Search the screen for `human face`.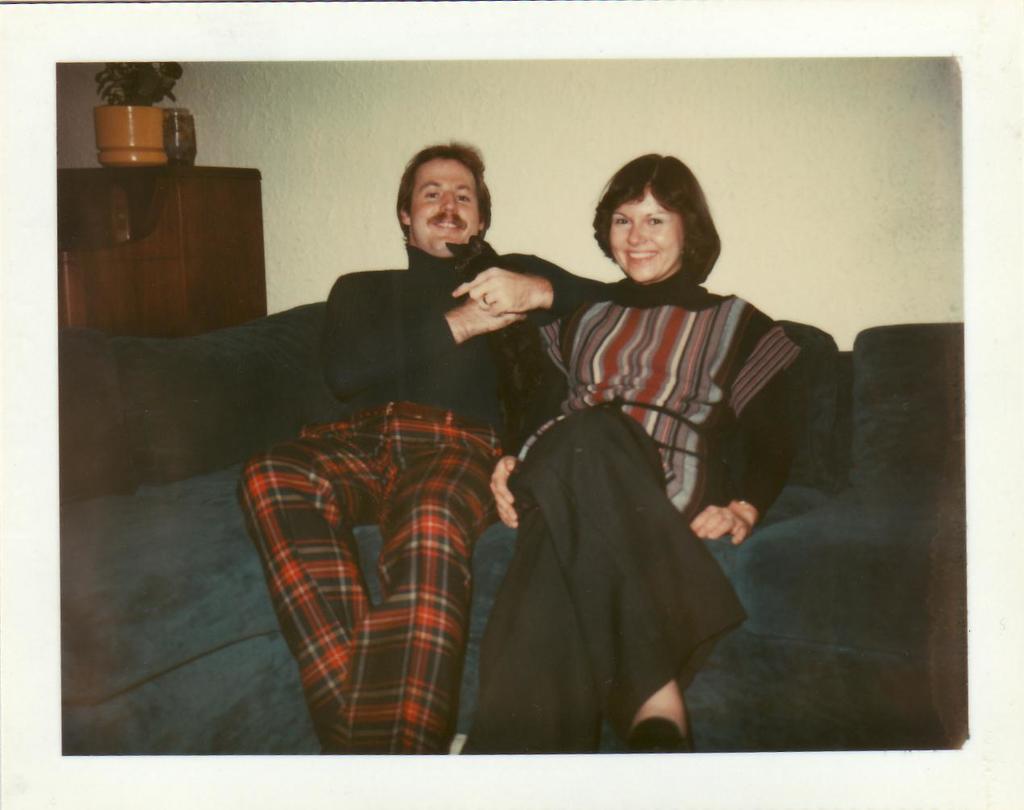
Found at [610,189,687,285].
